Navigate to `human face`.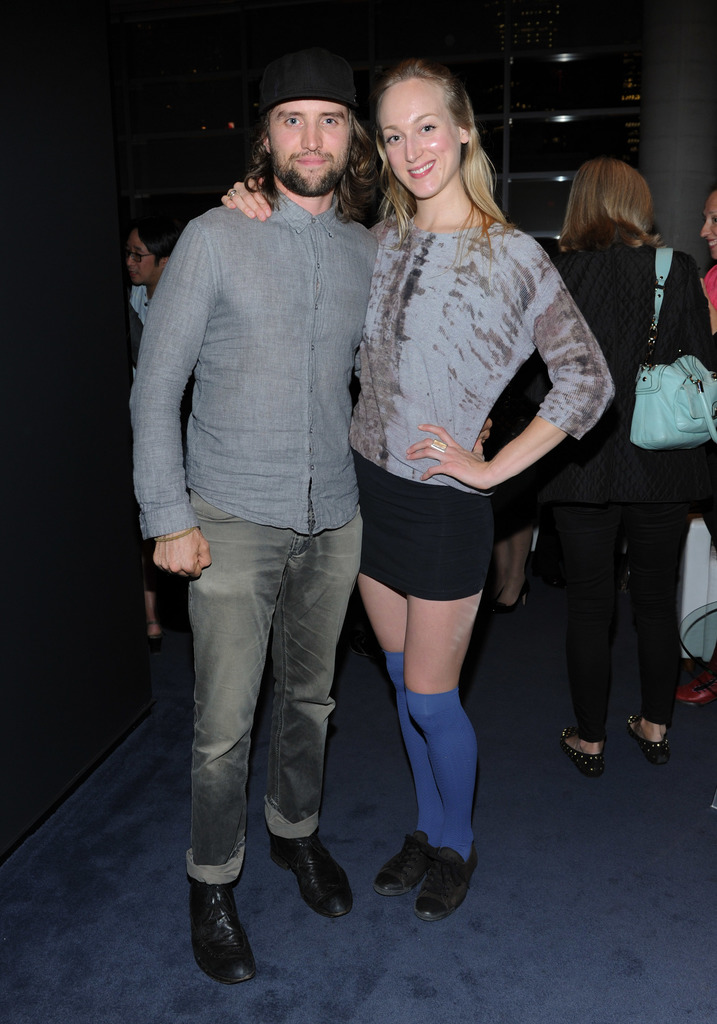
Navigation target: BBox(270, 102, 346, 200).
